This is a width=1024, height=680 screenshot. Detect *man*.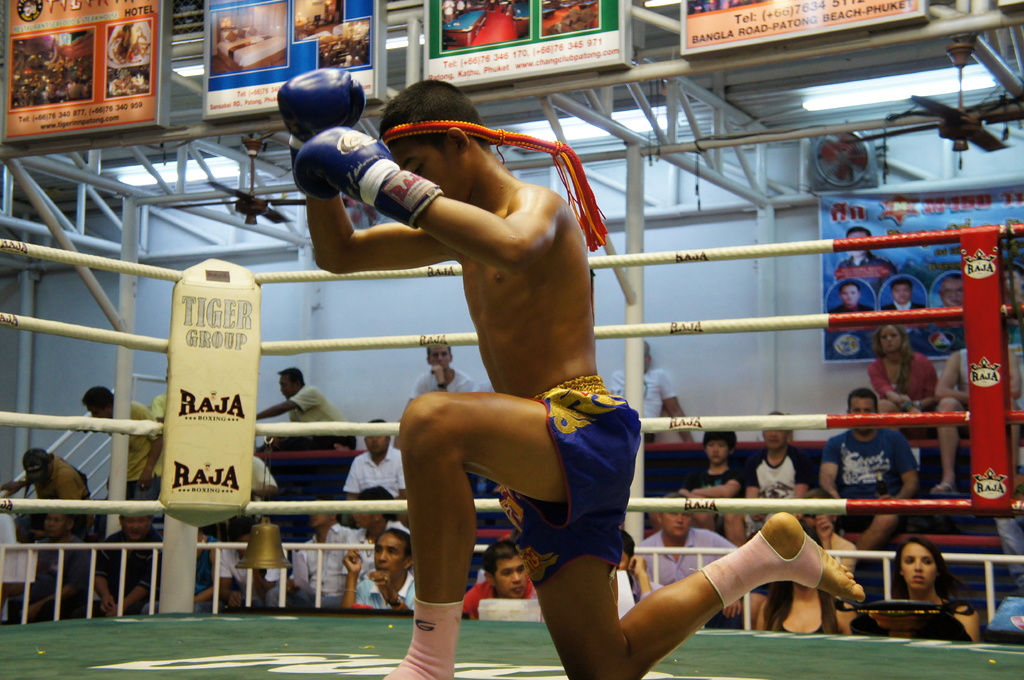
[341, 526, 417, 611].
